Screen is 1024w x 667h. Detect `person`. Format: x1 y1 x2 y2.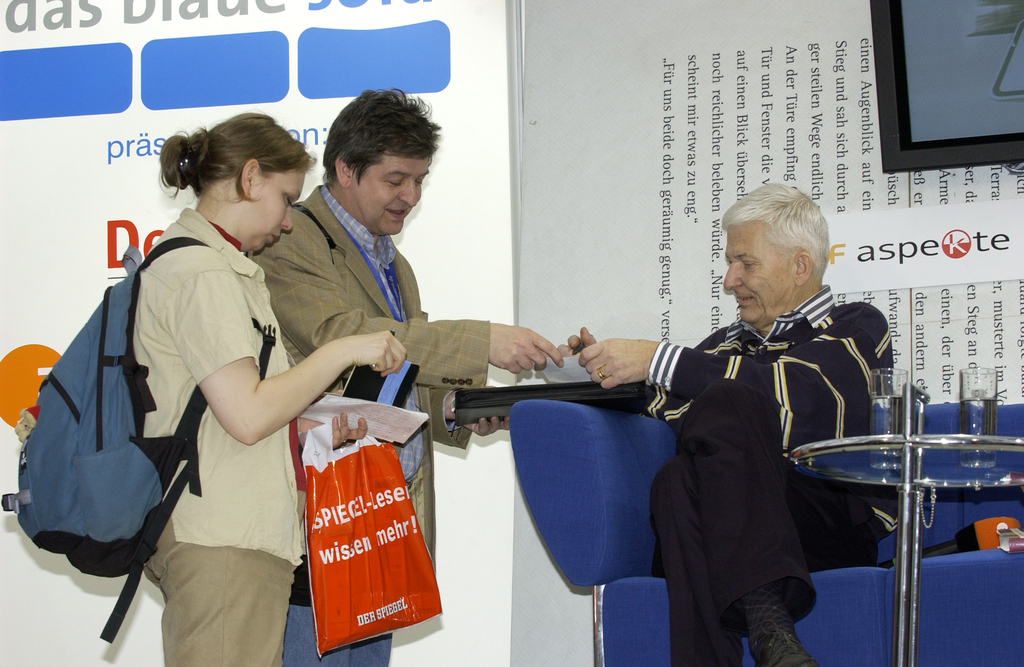
560 181 895 666.
